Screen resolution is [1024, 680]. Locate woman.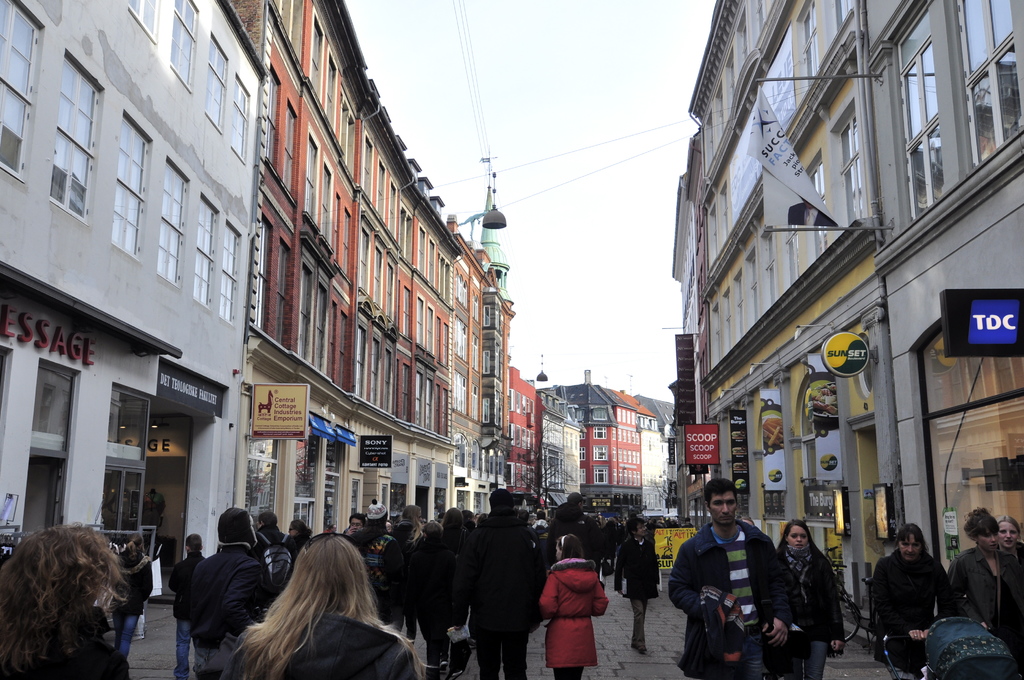
Rect(390, 503, 424, 647).
